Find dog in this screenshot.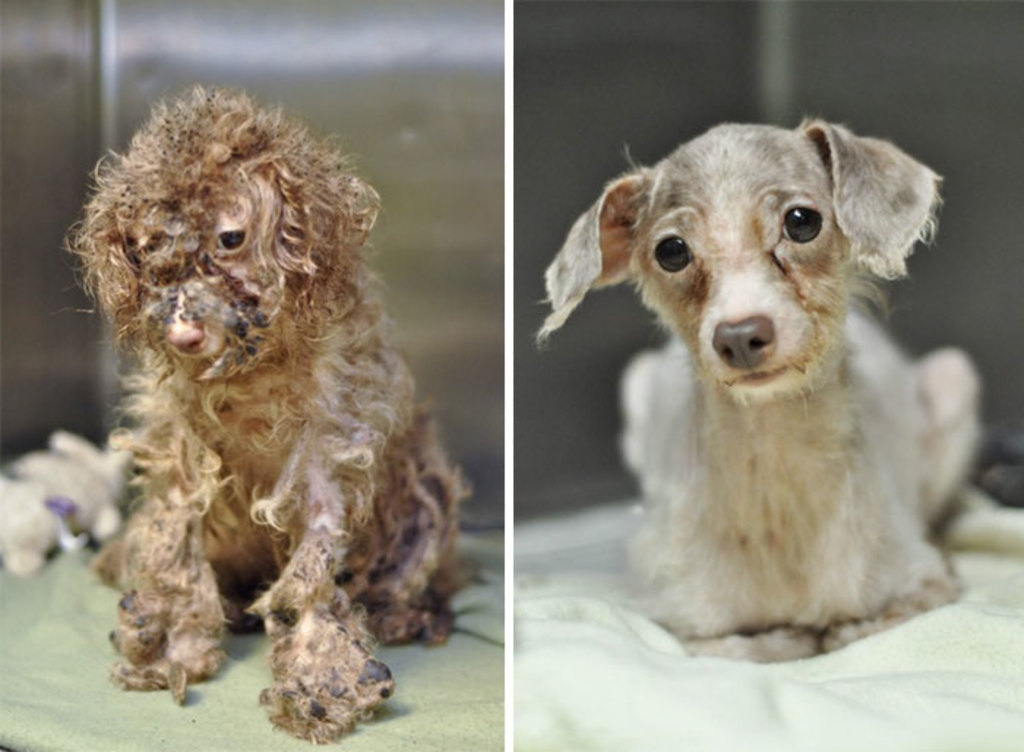
The bounding box for dog is 528/116/989/672.
